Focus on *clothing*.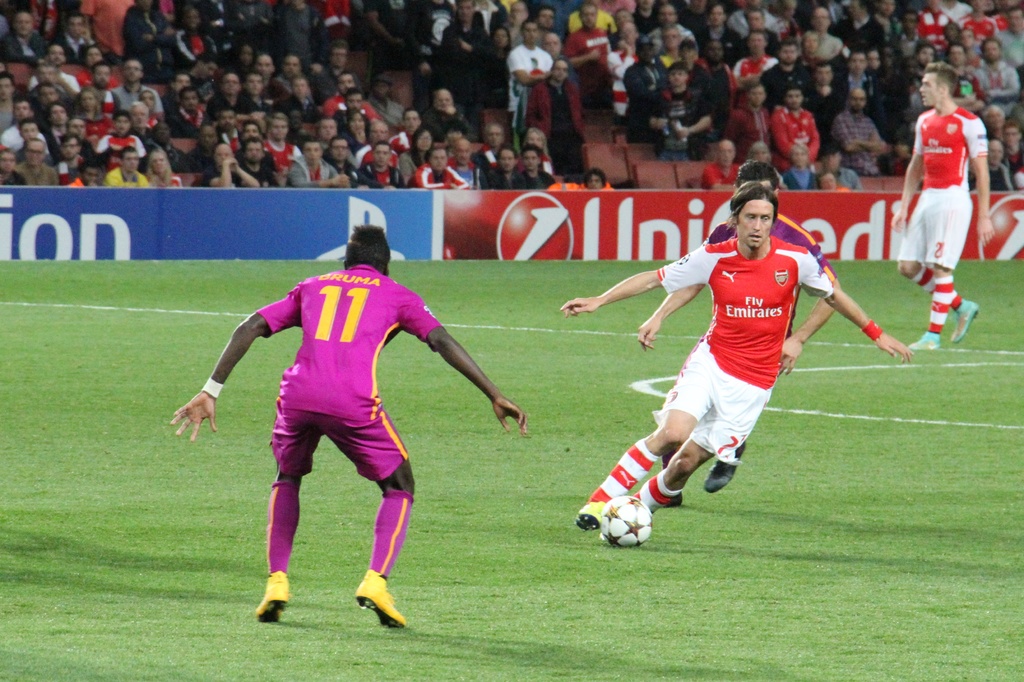
Focused at [621, 58, 664, 141].
